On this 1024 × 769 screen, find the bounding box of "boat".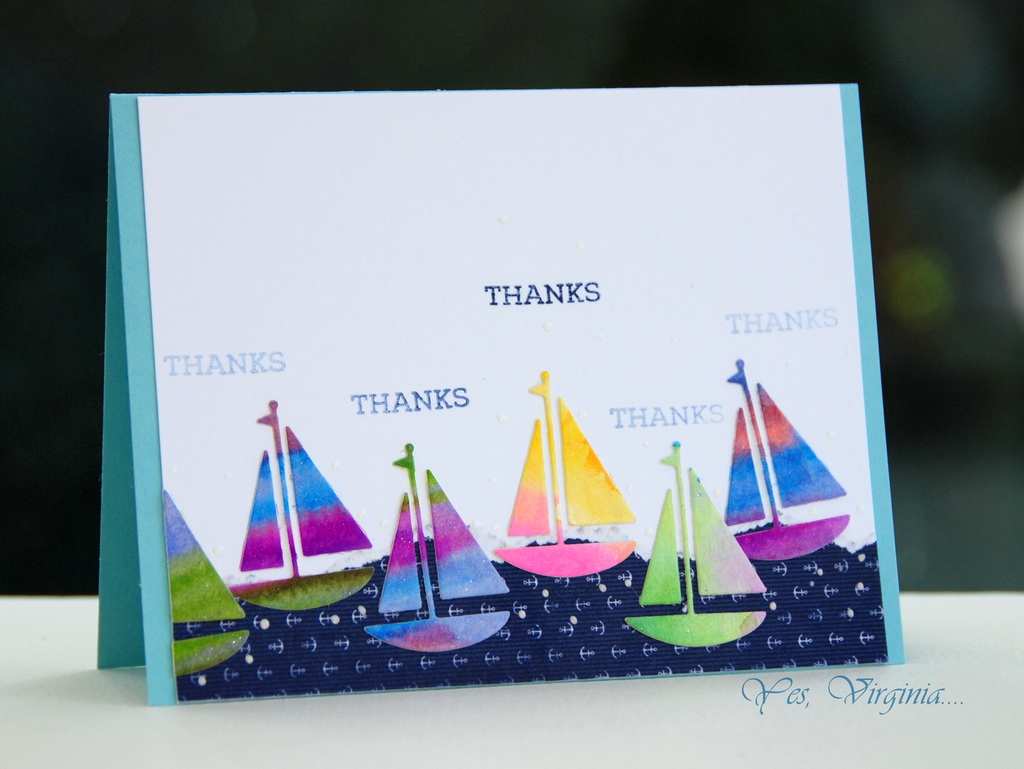
Bounding box: (367,439,509,654).
